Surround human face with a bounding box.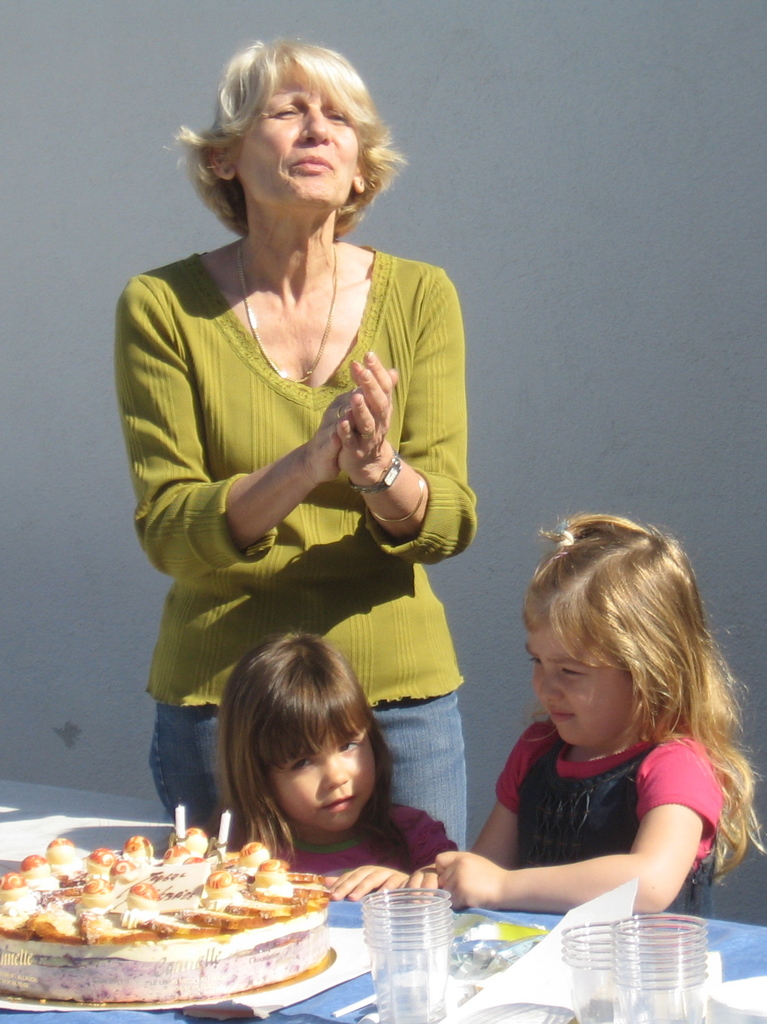
locate(232, 84, 359, 204).
